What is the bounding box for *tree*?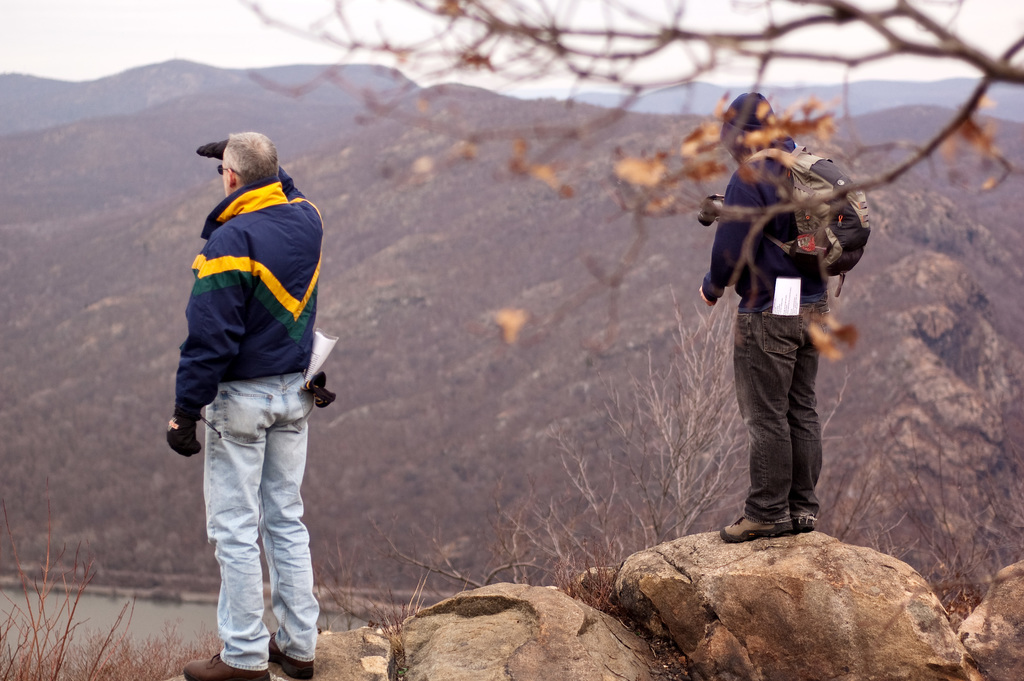
locate(240, 0, 1023, 361).
